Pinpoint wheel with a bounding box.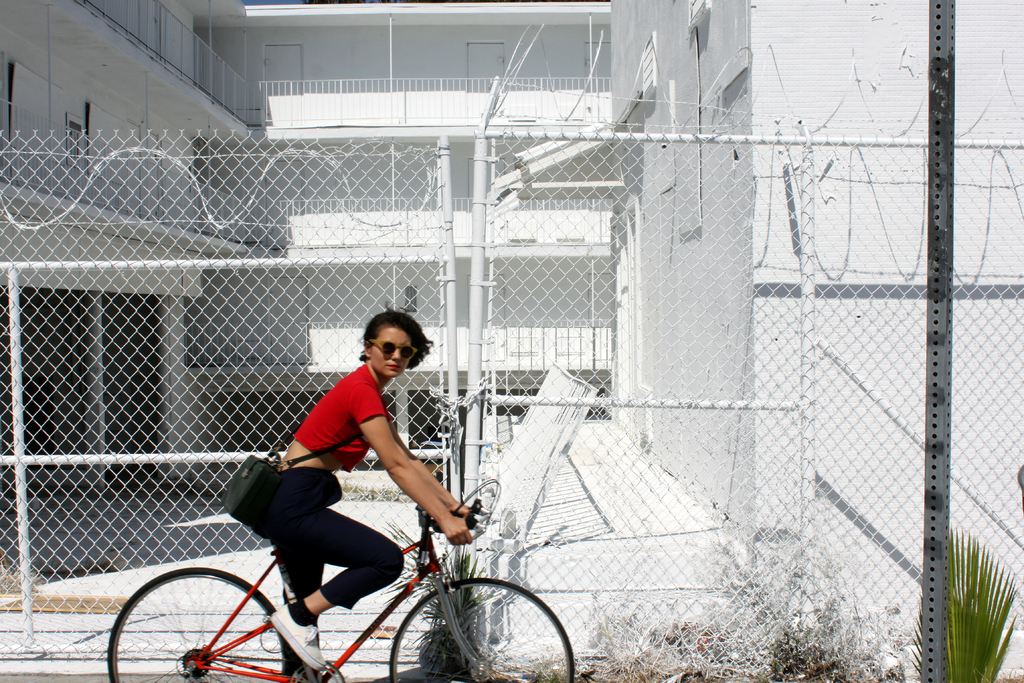
l=114, t=572, r=319, b=668.
